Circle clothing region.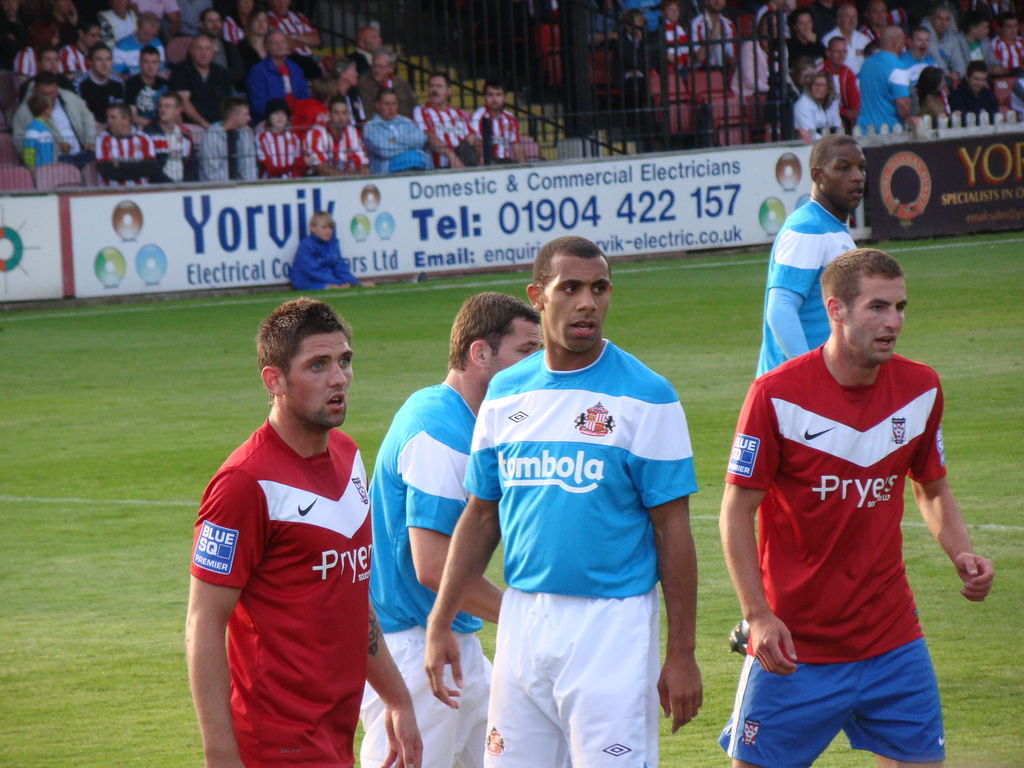
Region: bbox=[260, 132, 310, 182].
